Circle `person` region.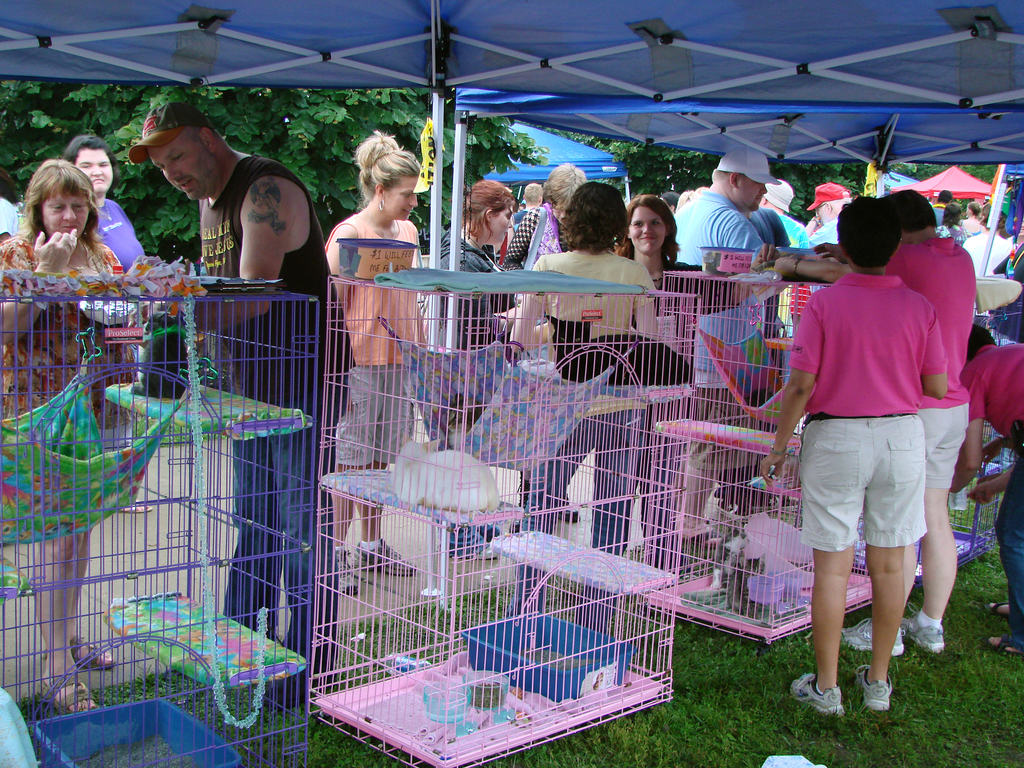
Region: crop(134, 102, 358, 701).
